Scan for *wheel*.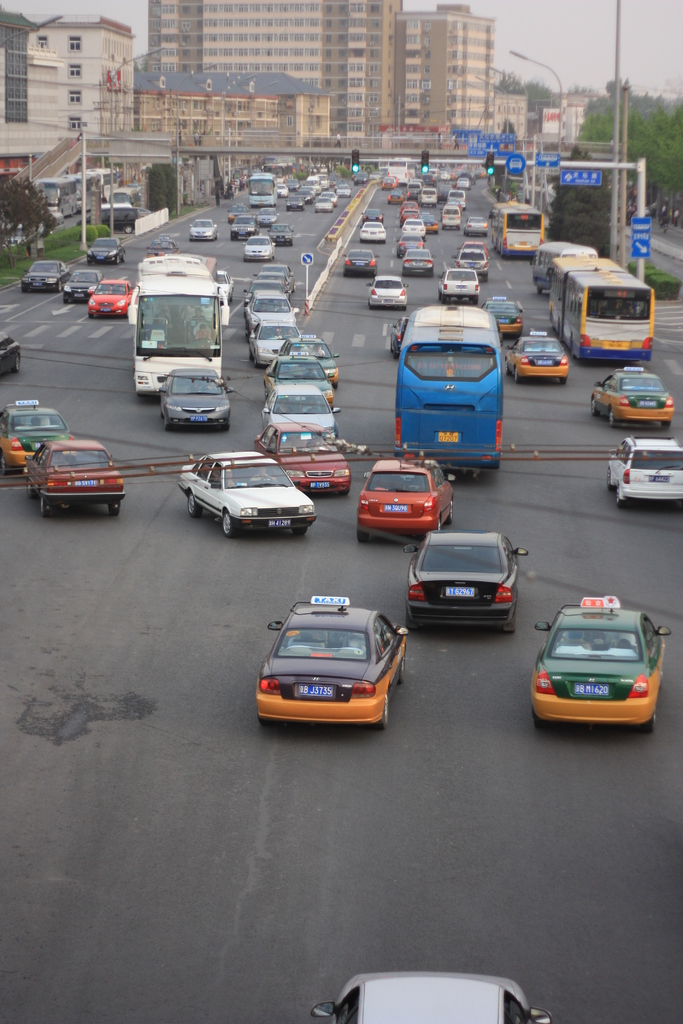
Scan result: 355, 528, 370, 542.
